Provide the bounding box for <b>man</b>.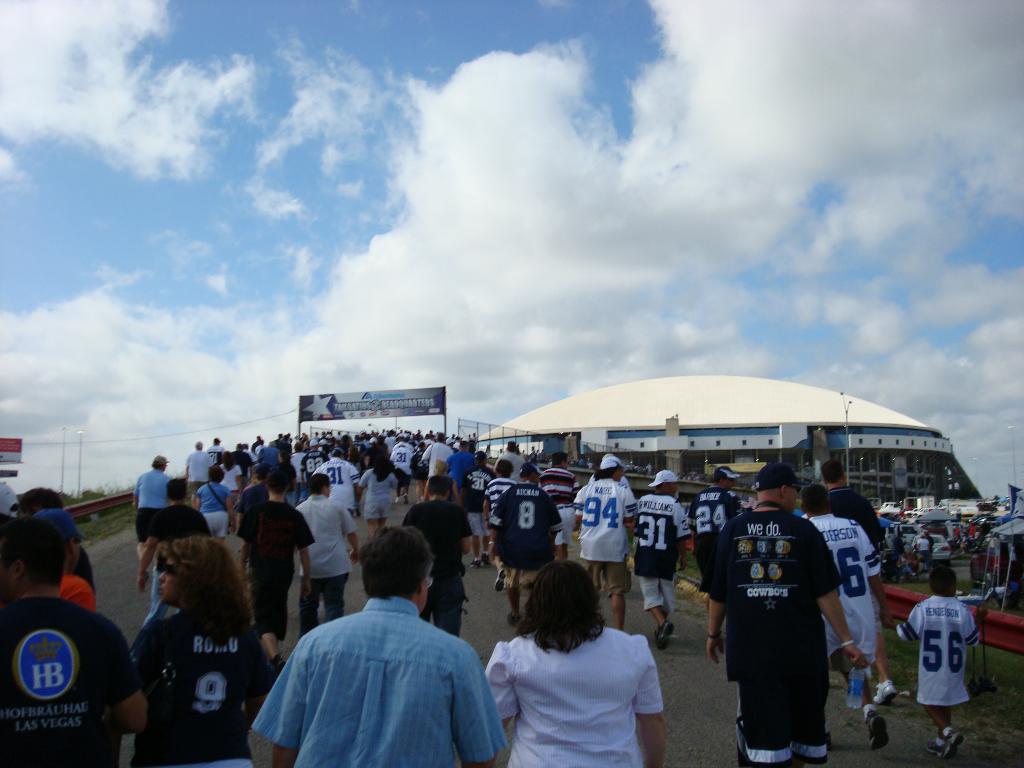
locate(397, 476, 473, 640).
